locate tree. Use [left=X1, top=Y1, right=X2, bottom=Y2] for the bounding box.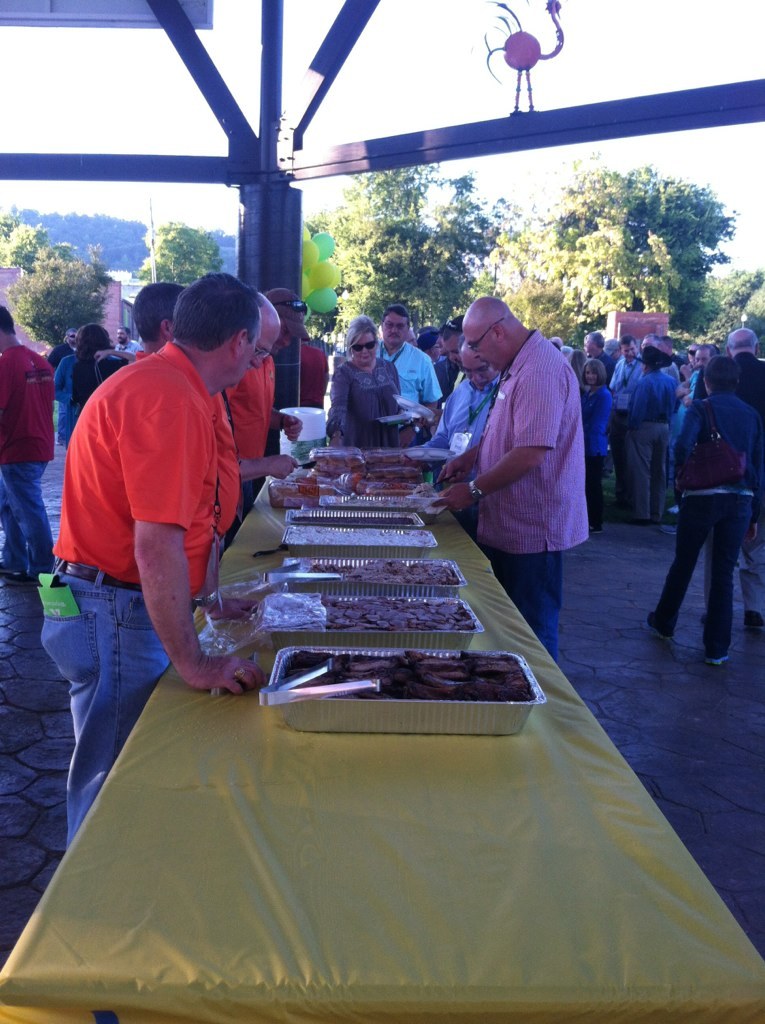
[left=495, top=163, right=746, bottom=312].
